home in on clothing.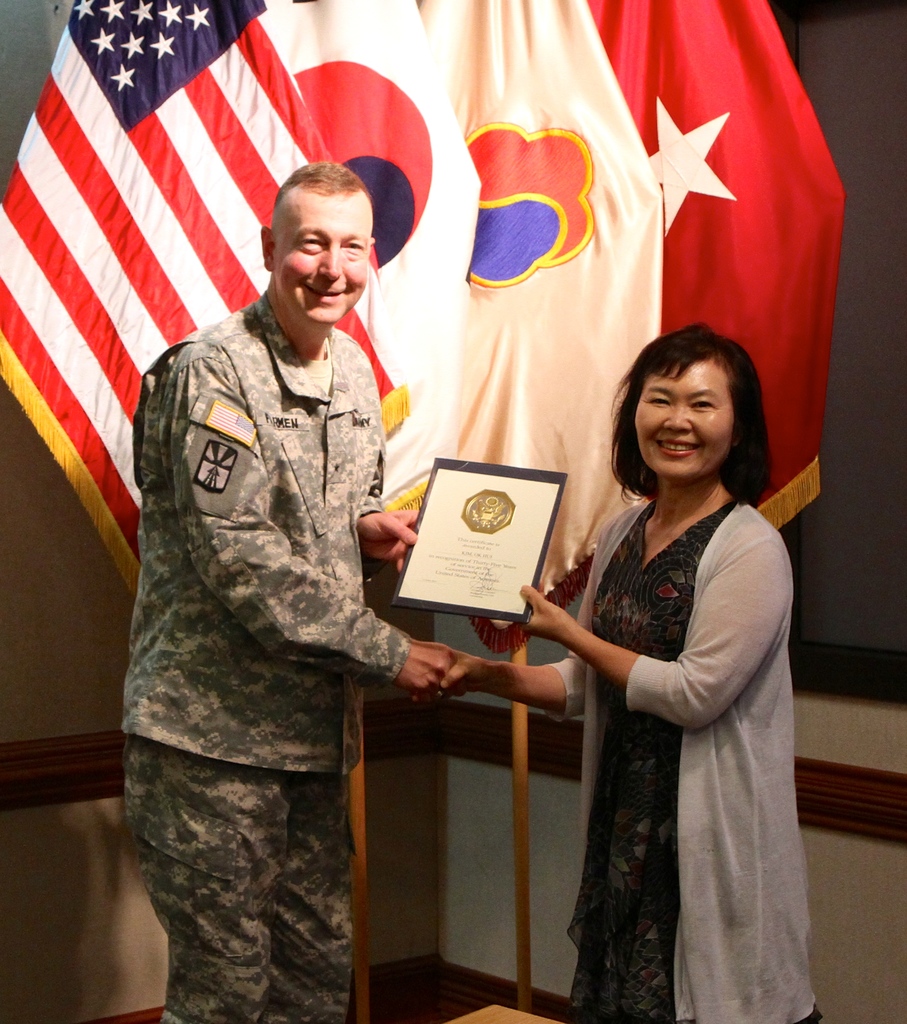
Homed in at detection(124, 295, 413, 1023).
